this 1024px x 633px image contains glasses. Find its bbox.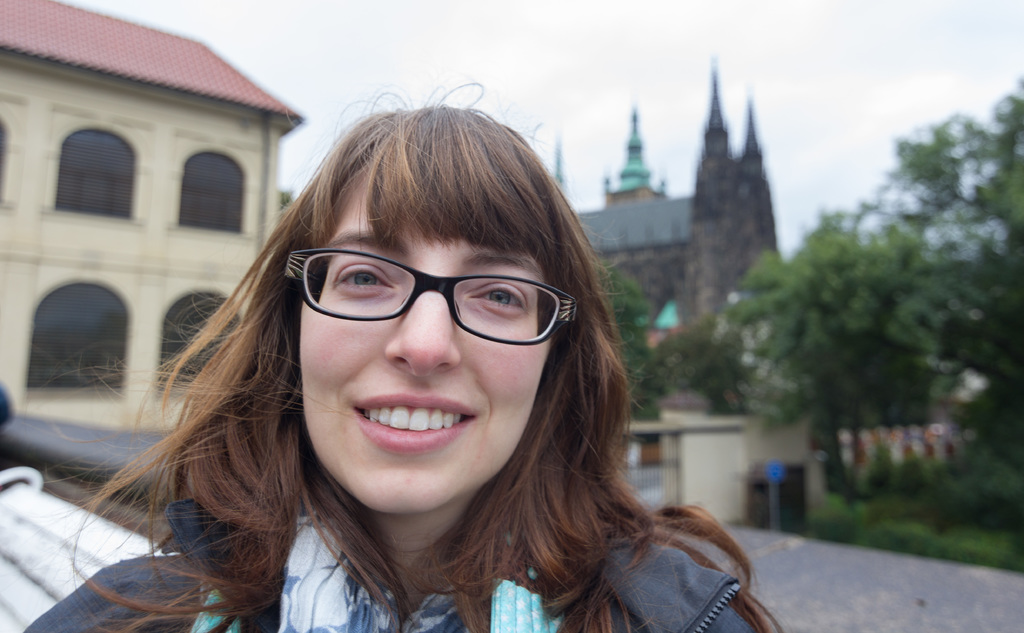
285 256 548 349.
